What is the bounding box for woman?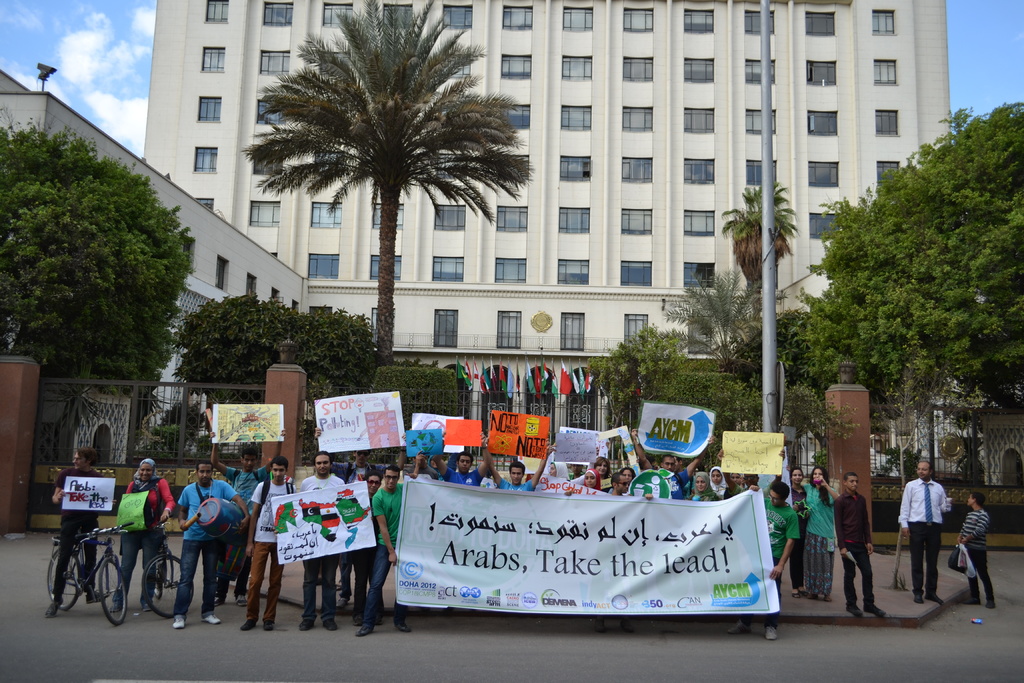
{"left": 547, "top": 460, "right": 570, "bottom": 479}.
